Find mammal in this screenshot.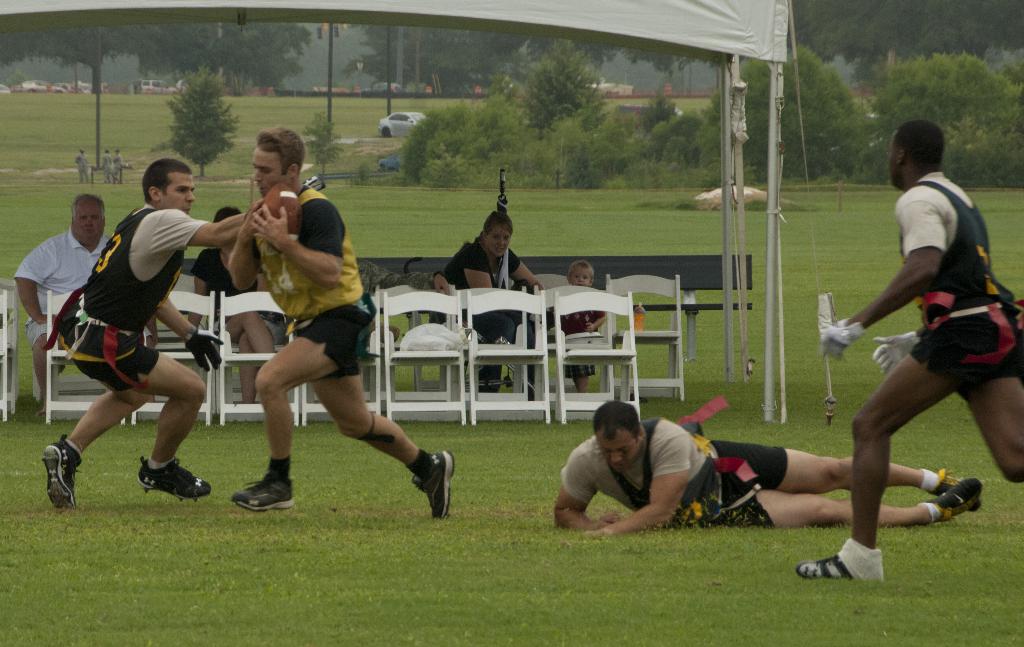
The bounding box for mammal is bbox=[792, 118, 1023, 582].
